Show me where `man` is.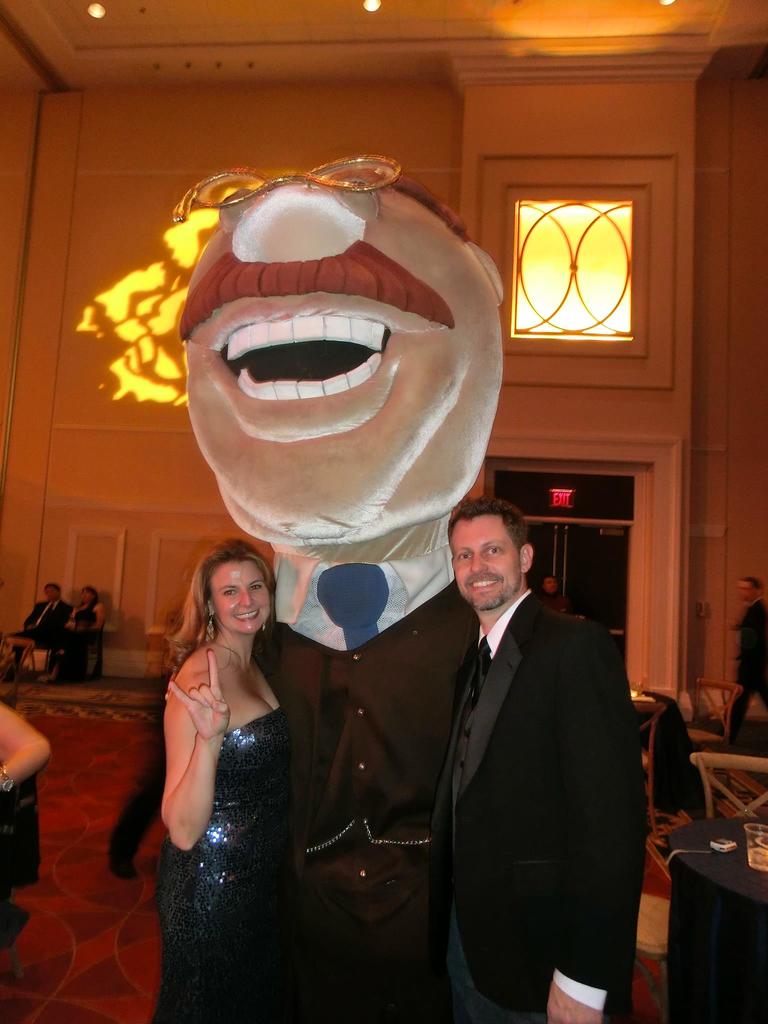
`man` is at bbox(728, 575, 767, 742).
